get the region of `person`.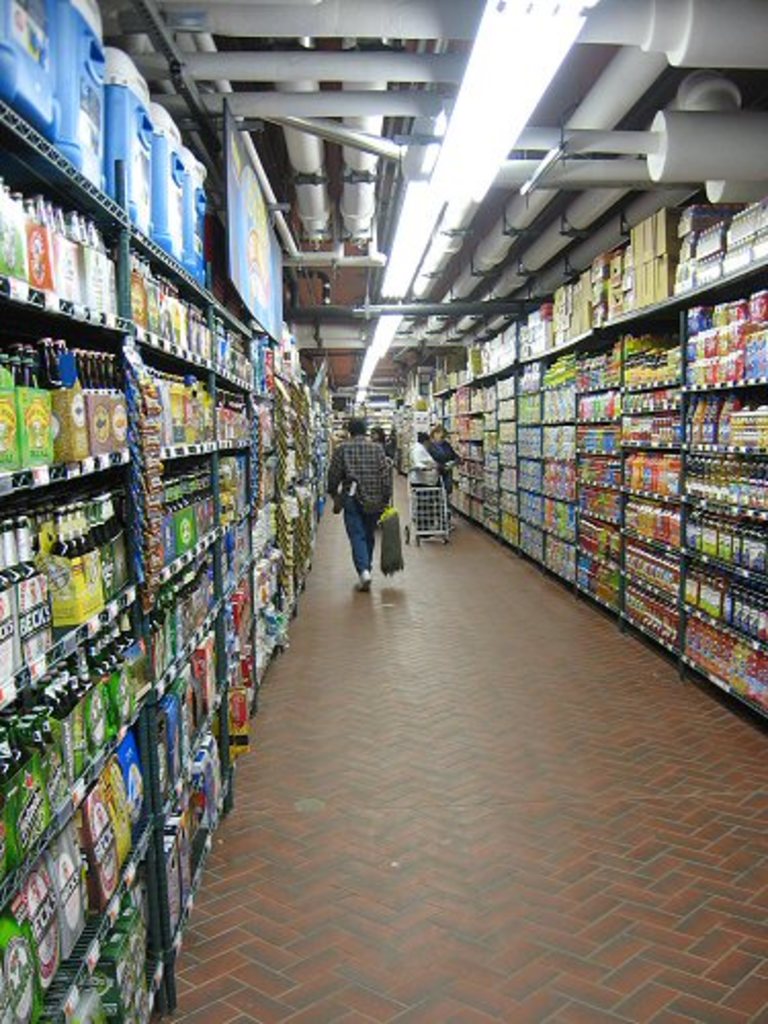
bbox=[428, 420, 463, 532].
